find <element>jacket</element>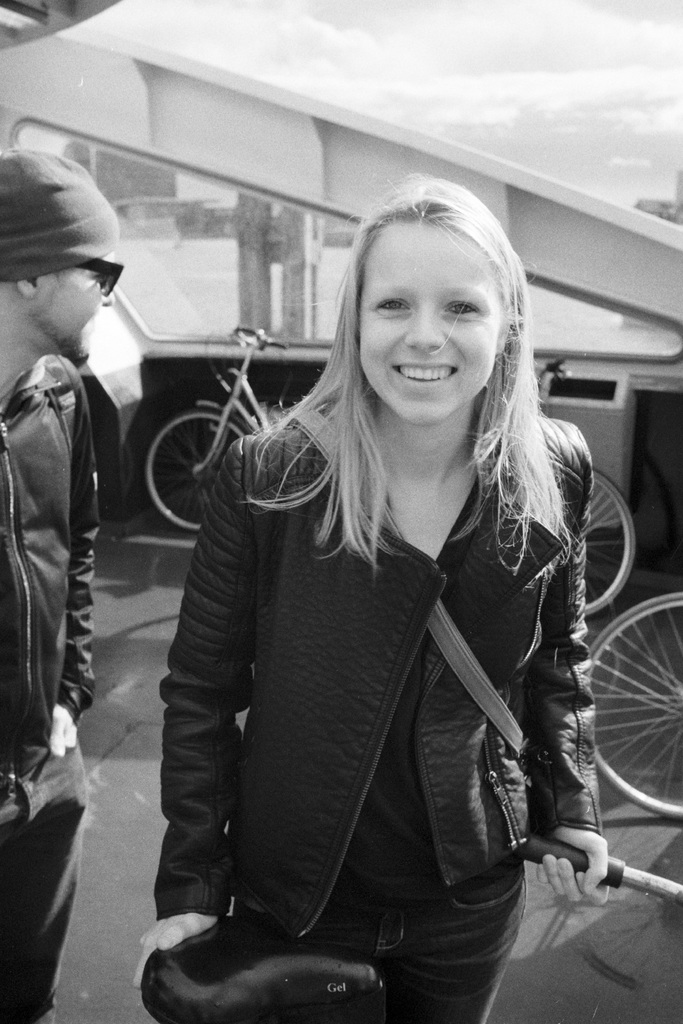
{"left": 128, "top": 351, "right": 609, "bottom": 945}
